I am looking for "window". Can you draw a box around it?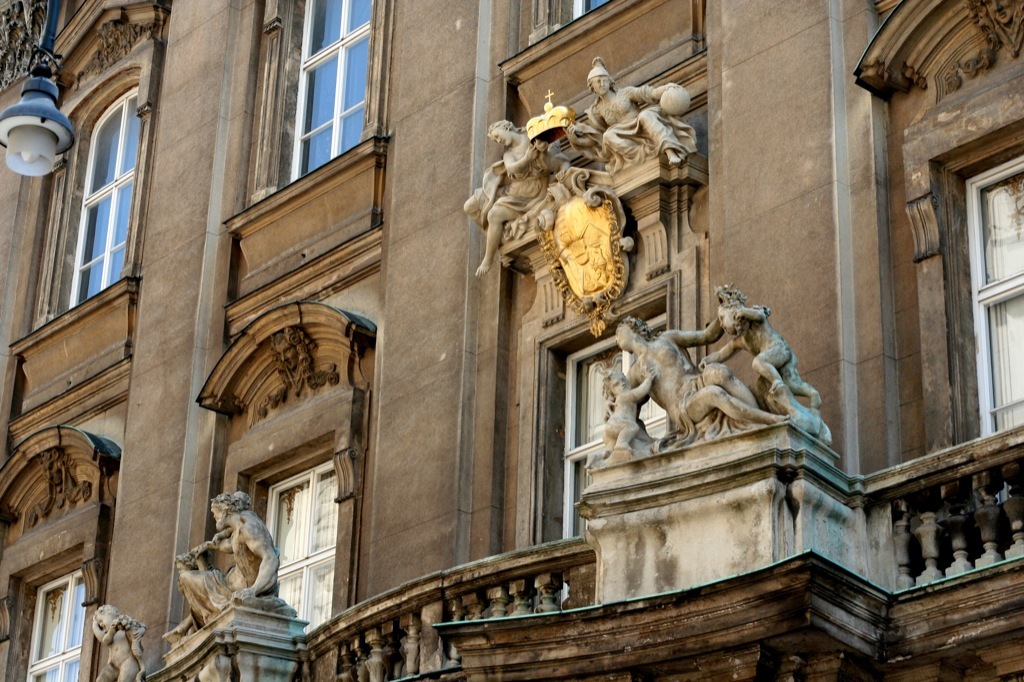
Sure, the bounding box is detection(27, 564, 85, 681).
